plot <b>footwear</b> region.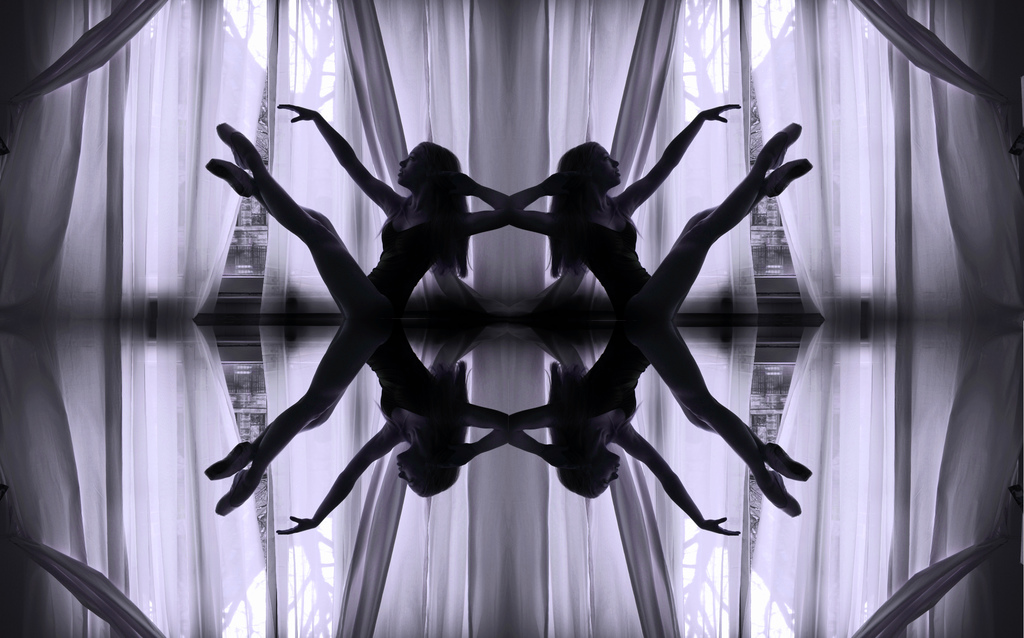
Plotted at <region>200, 435, 256, 480</region>.
